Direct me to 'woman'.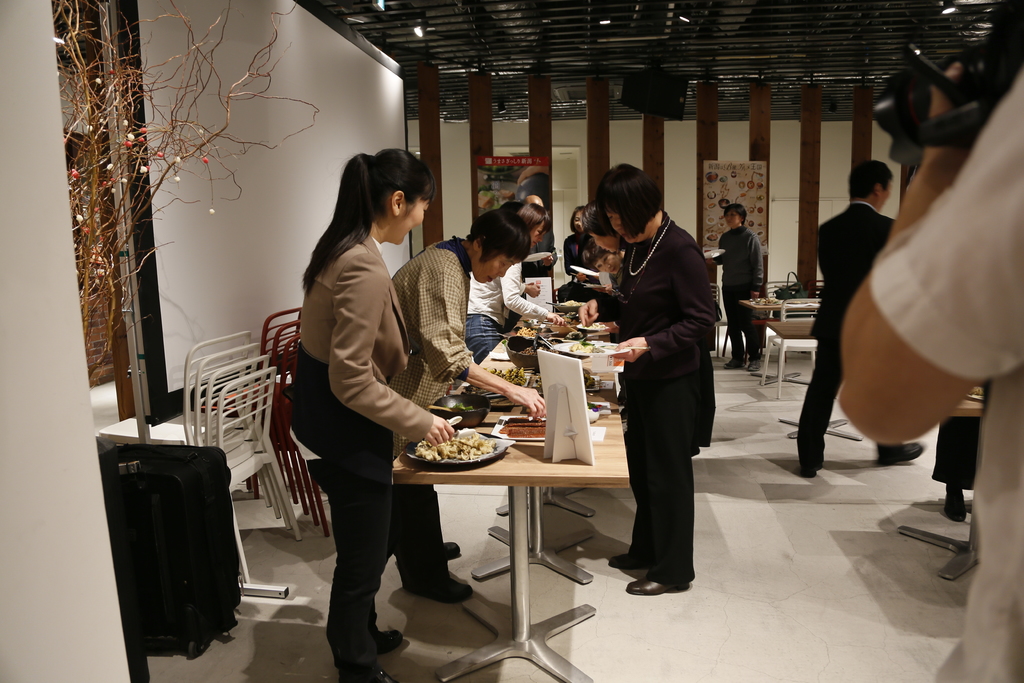
Direction: 573 165 715 595.
